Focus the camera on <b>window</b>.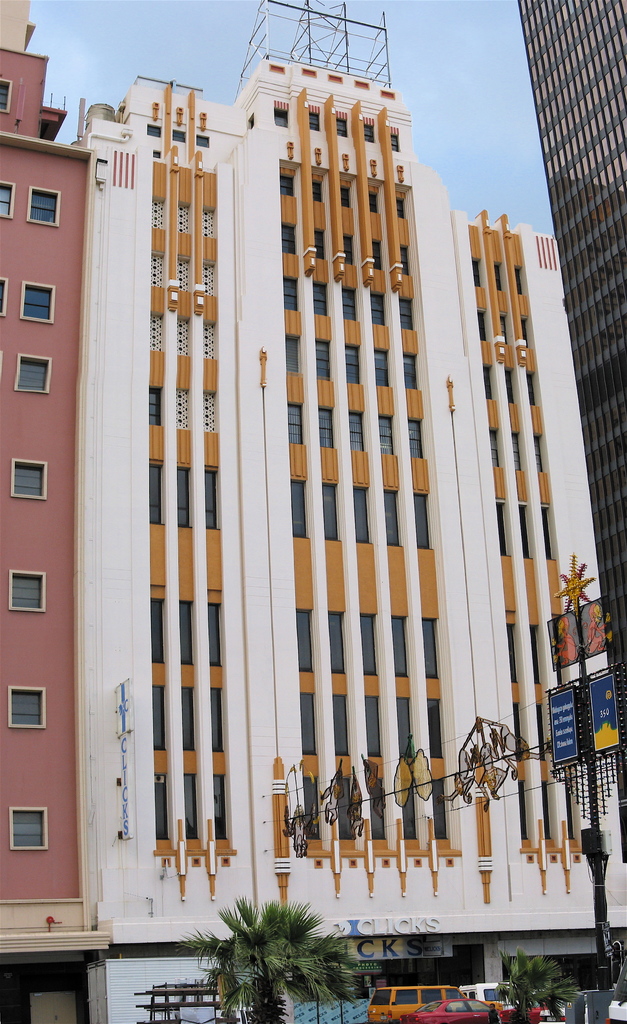
Focus region: <bbox>171, 128, 188, 143</bbox>.
